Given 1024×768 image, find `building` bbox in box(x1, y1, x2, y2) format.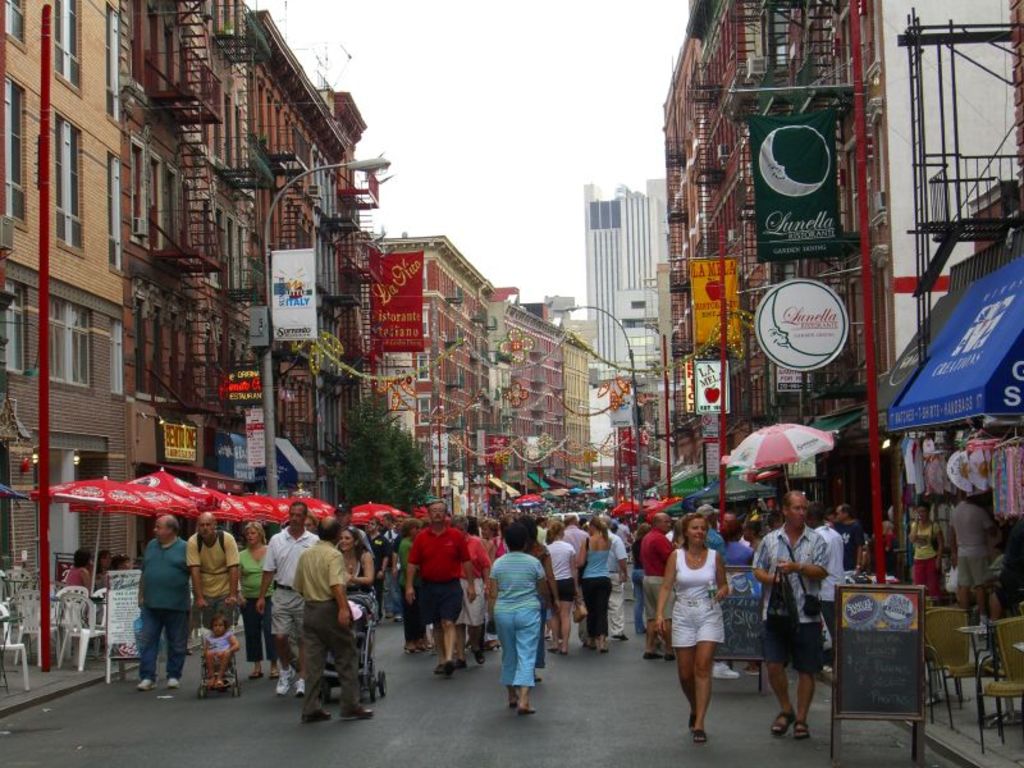
box(561, 332, 593, 460).
